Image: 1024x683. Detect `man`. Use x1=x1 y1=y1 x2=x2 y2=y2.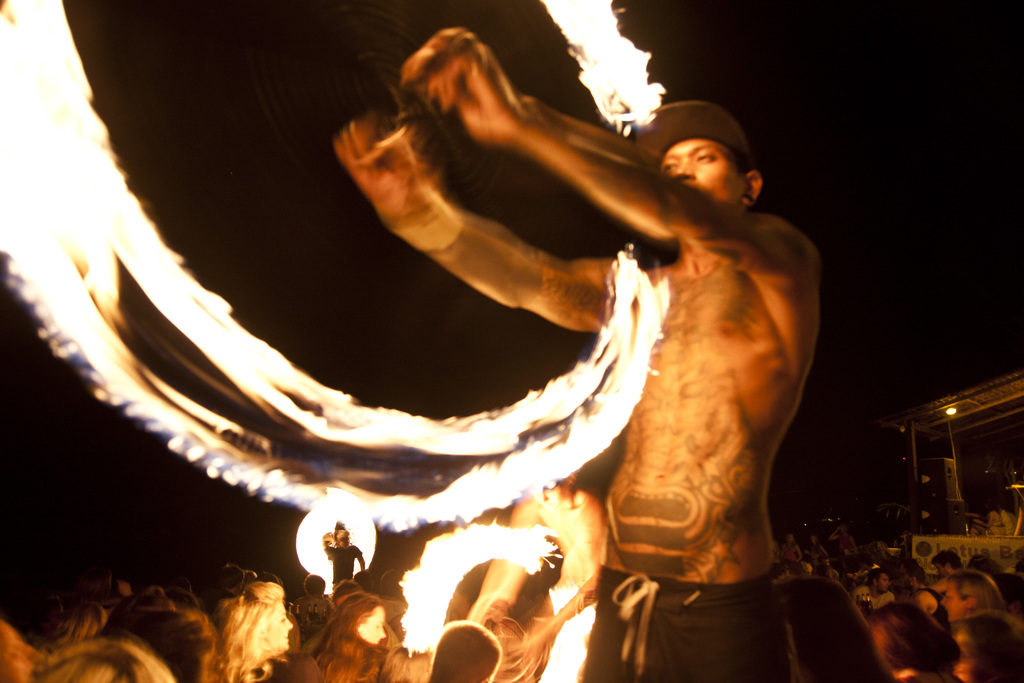
x1=934 y1=567 x2=1023 y2=658.
